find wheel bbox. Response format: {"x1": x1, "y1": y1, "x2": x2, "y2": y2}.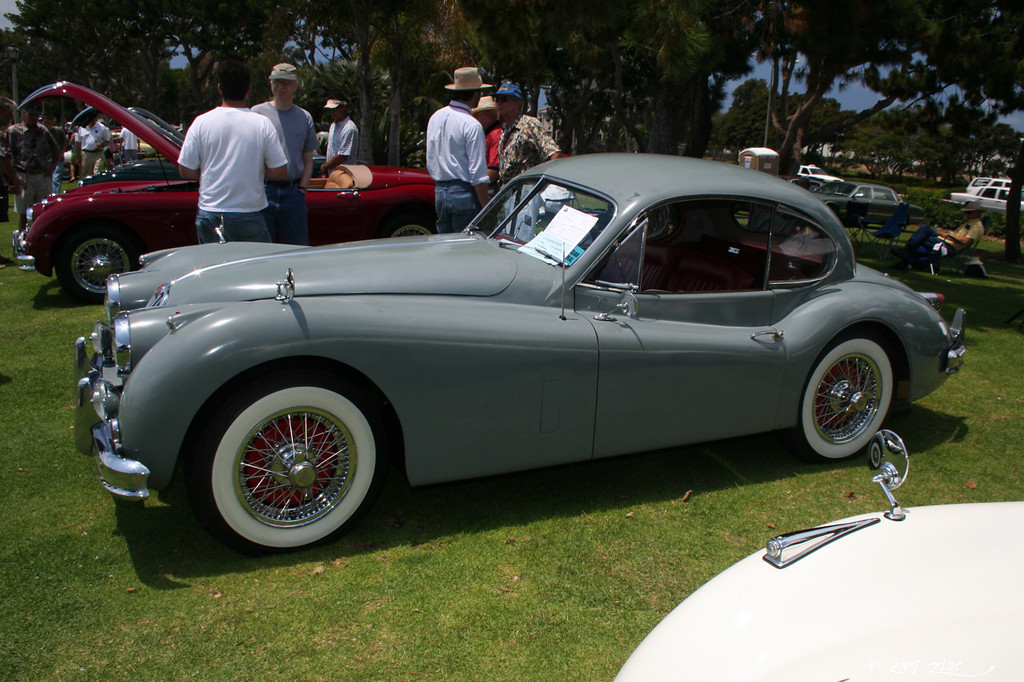
{"x1": 790, "y1": 337, "x2": 897, "y2": 463}.
